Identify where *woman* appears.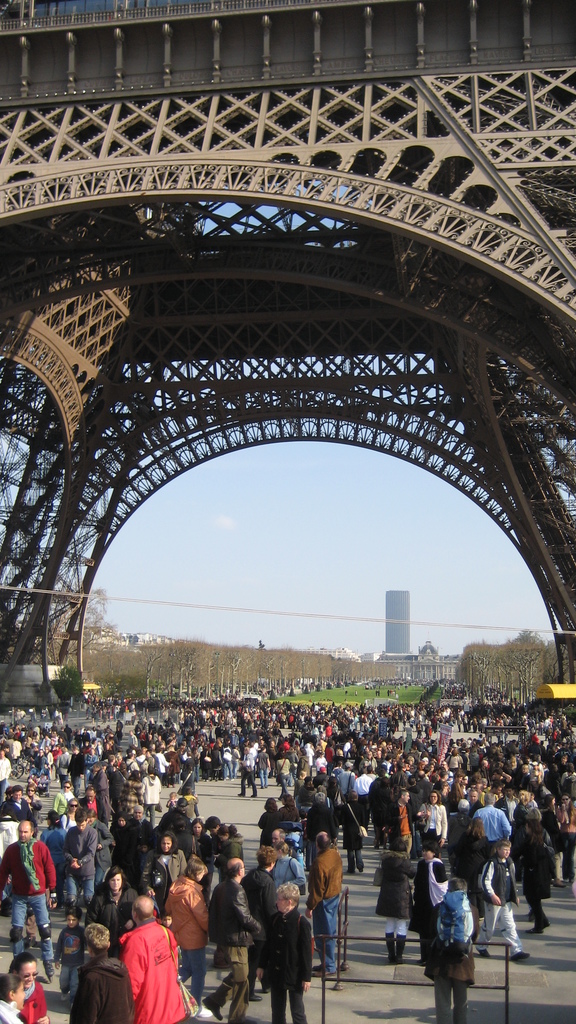
Appears at <region>447, 780, 466, 817</region>.
